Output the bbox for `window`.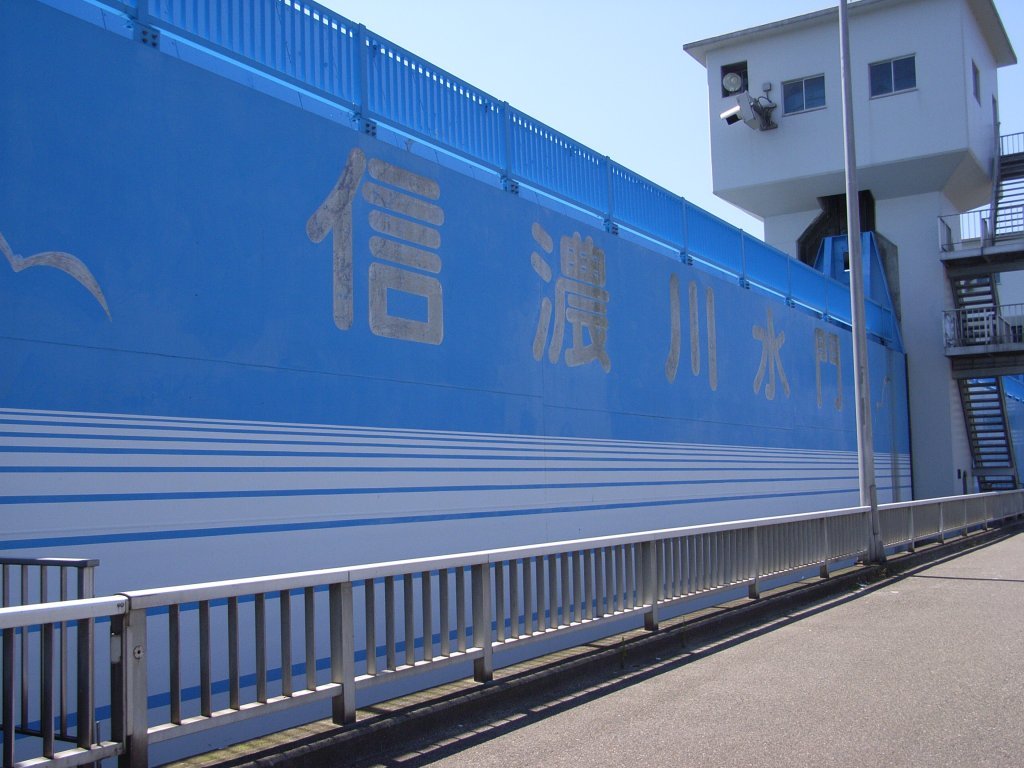
left=871, top=53, right=912, bottom=97.
